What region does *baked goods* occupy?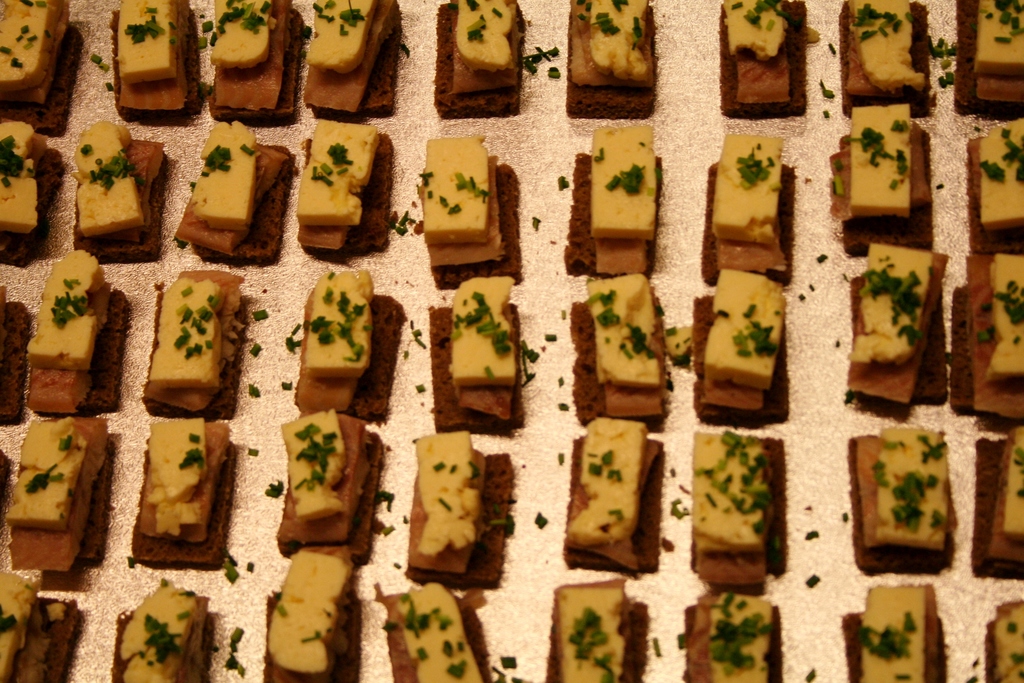
bbox(571, 277, 673, 425).
